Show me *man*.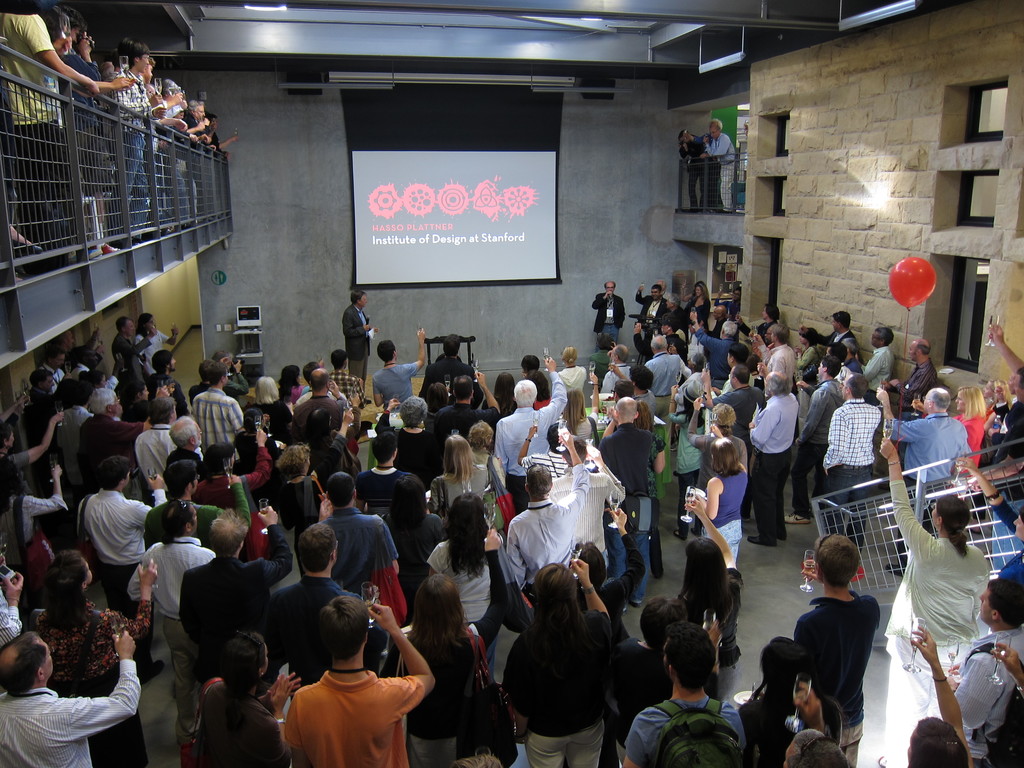
*man* is here: l=876, t=388, r=967, b=580.
